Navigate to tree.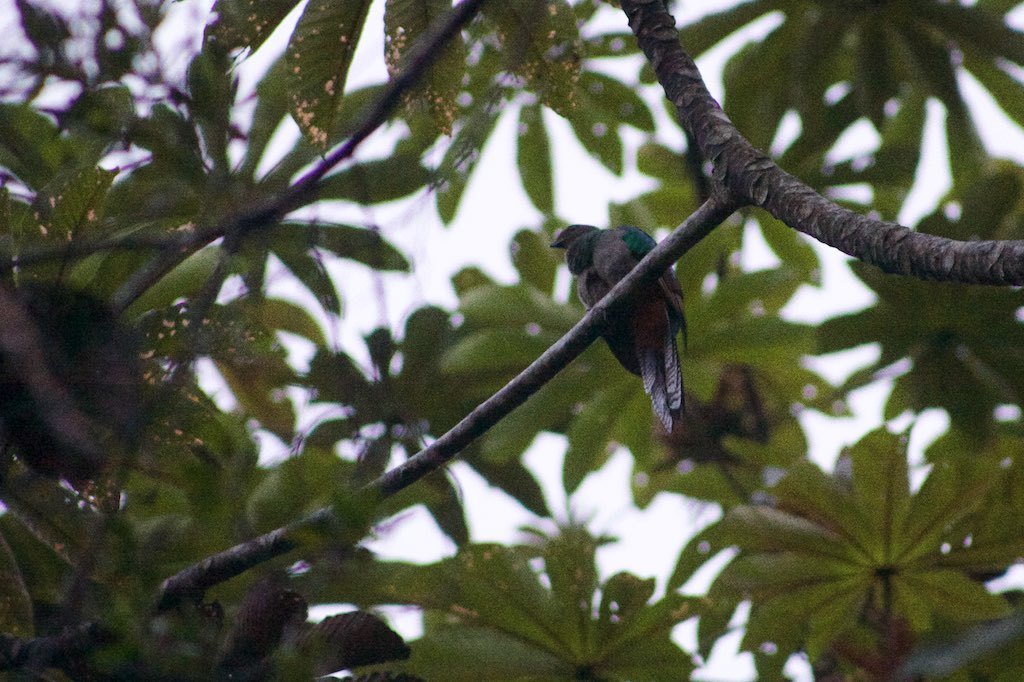
Navigation target: Rect(0, 0, 1023, 681).
